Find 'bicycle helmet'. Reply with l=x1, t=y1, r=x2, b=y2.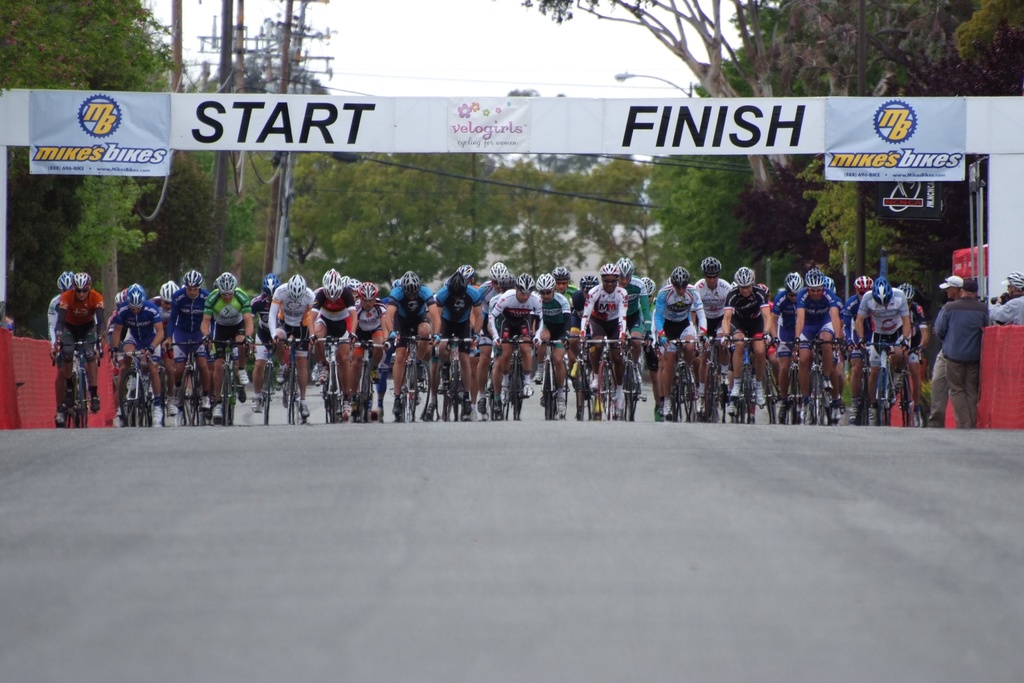
l=127, t=284, r=144, b=309.
